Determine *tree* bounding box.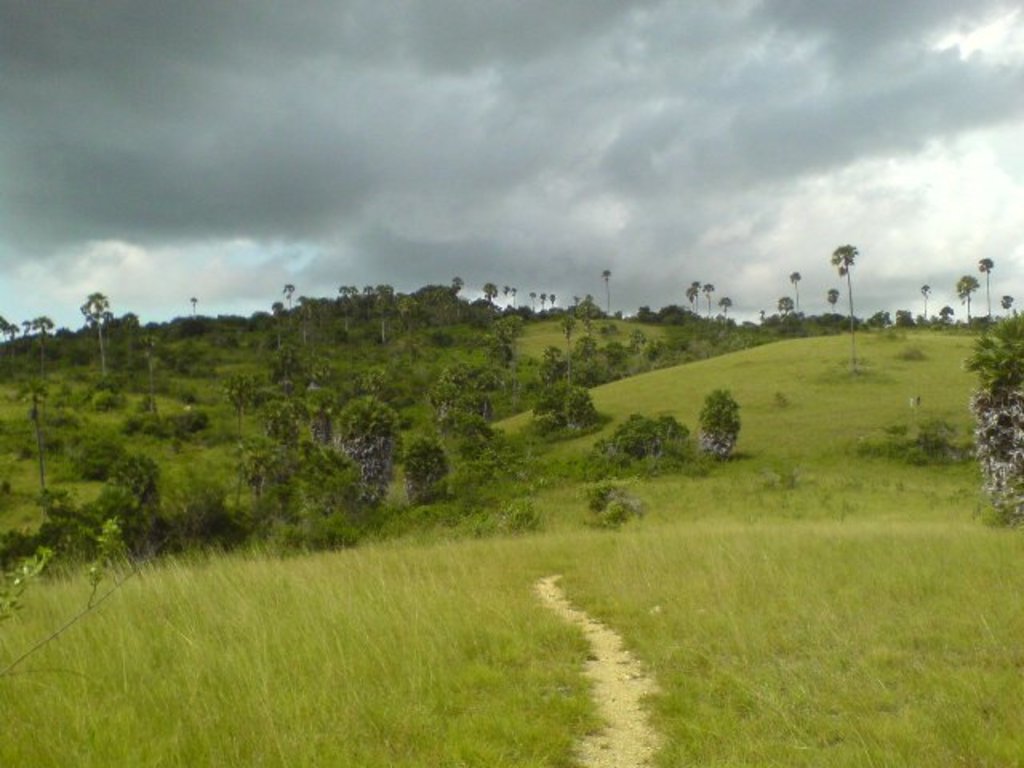
Determined: locate(1002, 291, 1011, 323).
